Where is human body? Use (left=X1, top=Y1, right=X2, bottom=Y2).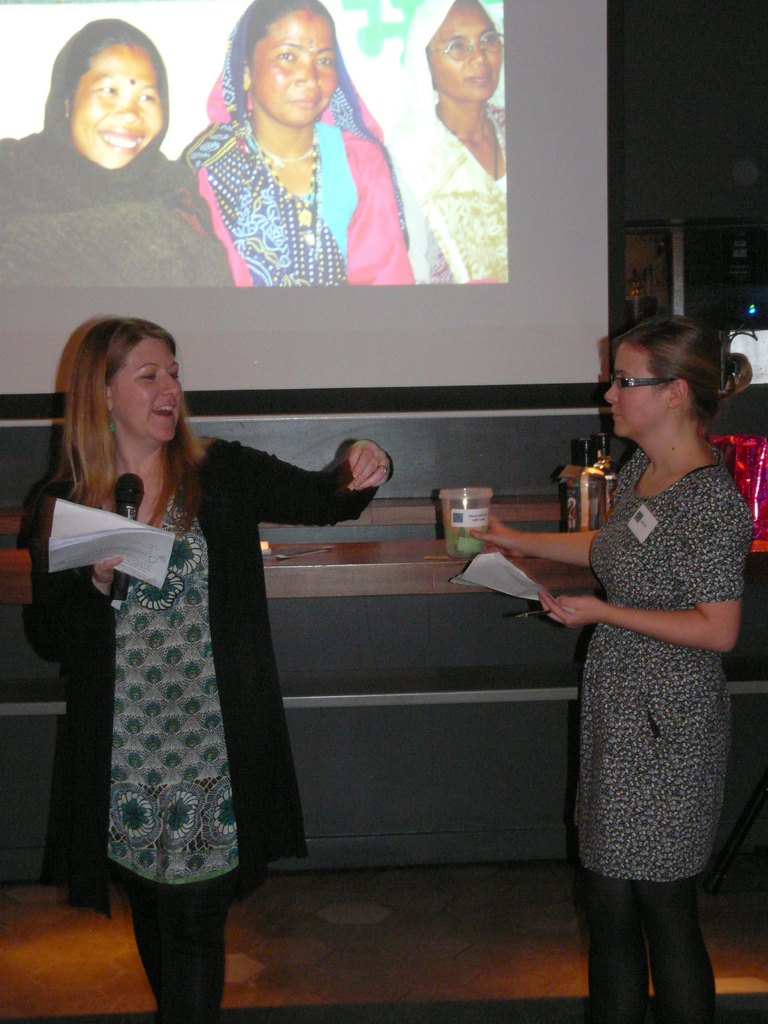
(left=726, top=348, right=747, bottom=395).
